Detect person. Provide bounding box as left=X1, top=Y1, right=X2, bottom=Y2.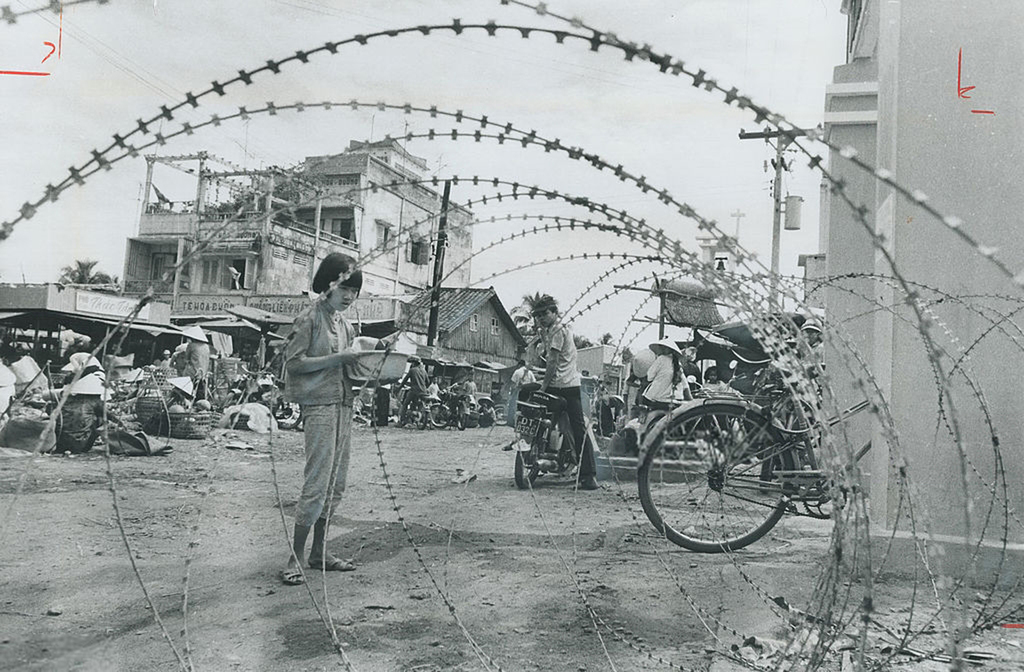
left=182, top=320, right=211, bottom=386.
